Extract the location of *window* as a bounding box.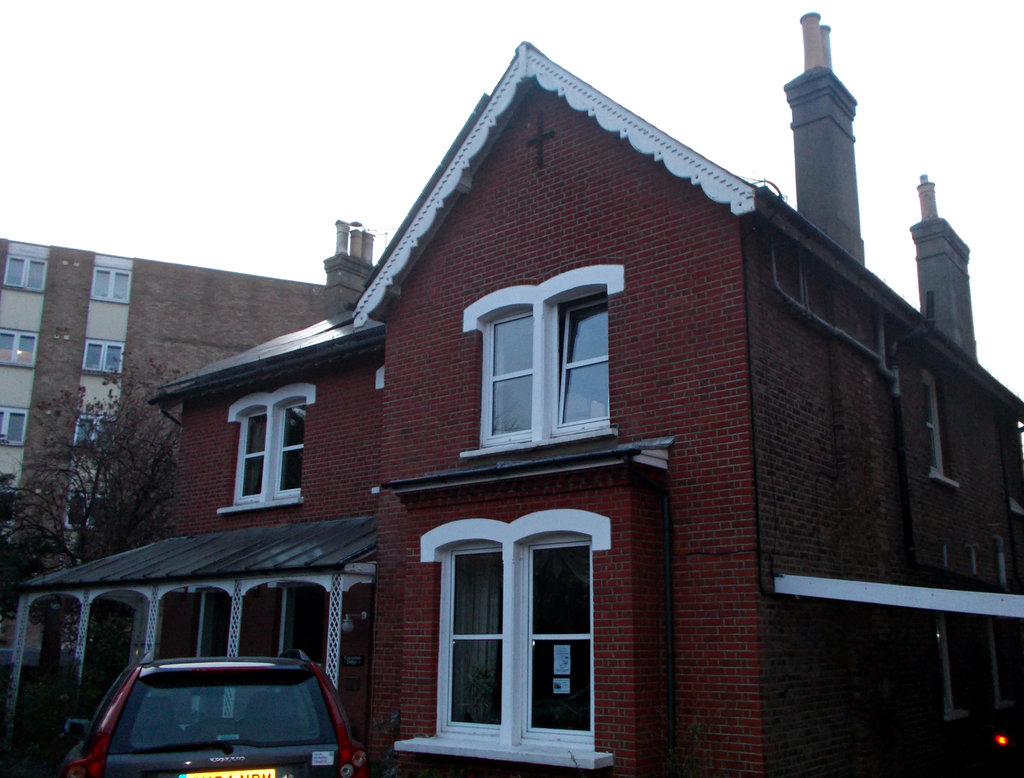
477 282 616 448.
